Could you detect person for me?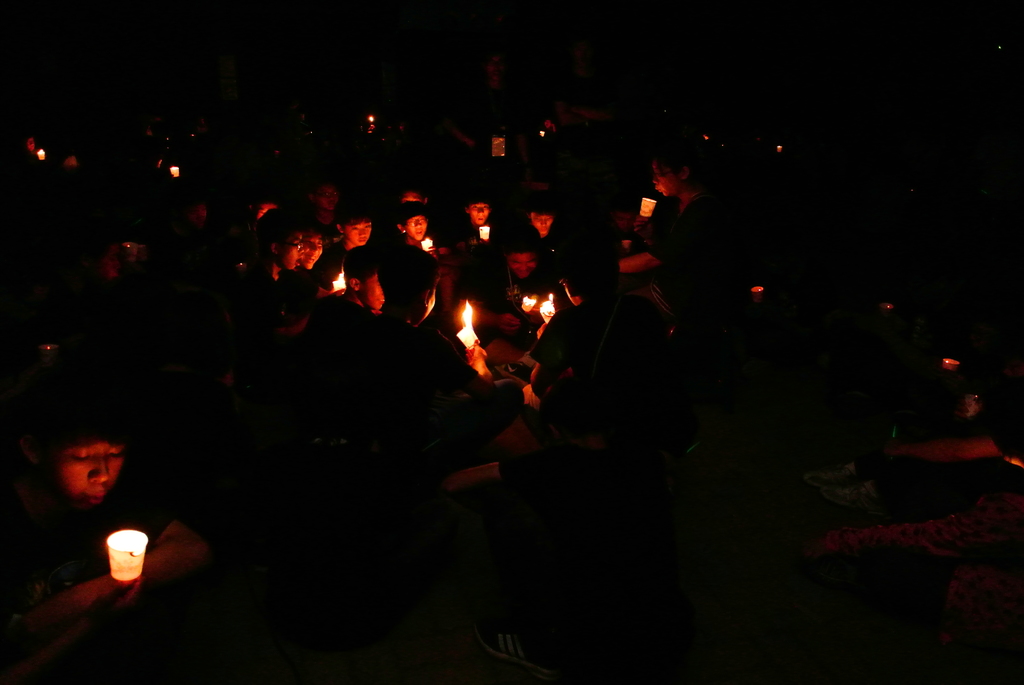
Detection result: BBox(527, 262, 680, 448).
